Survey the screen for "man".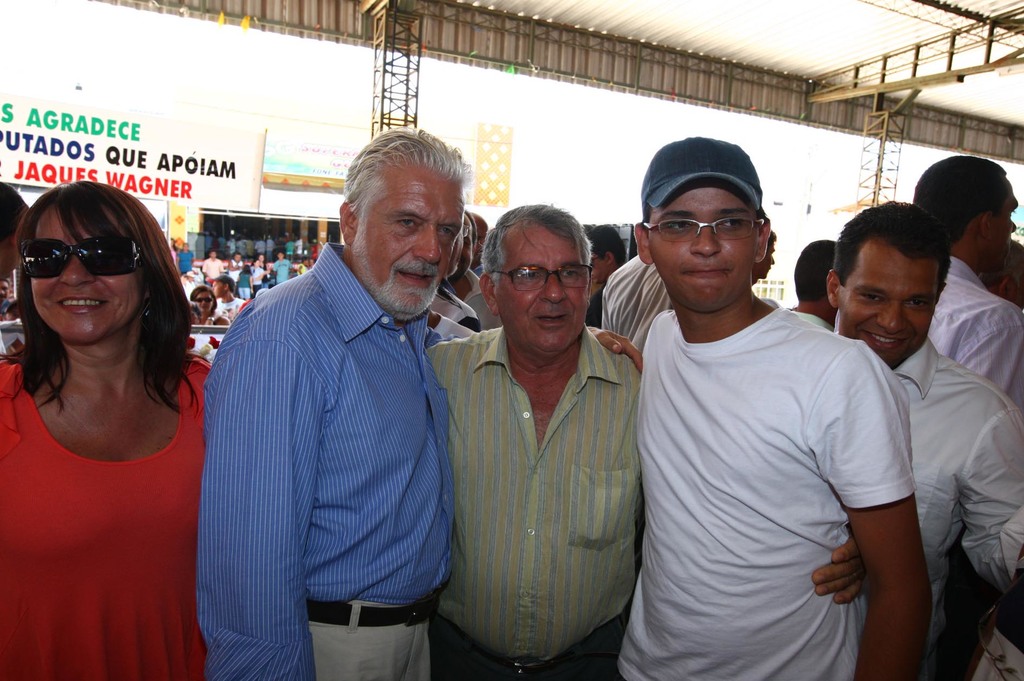
Survey found: (0,179,34,351).
